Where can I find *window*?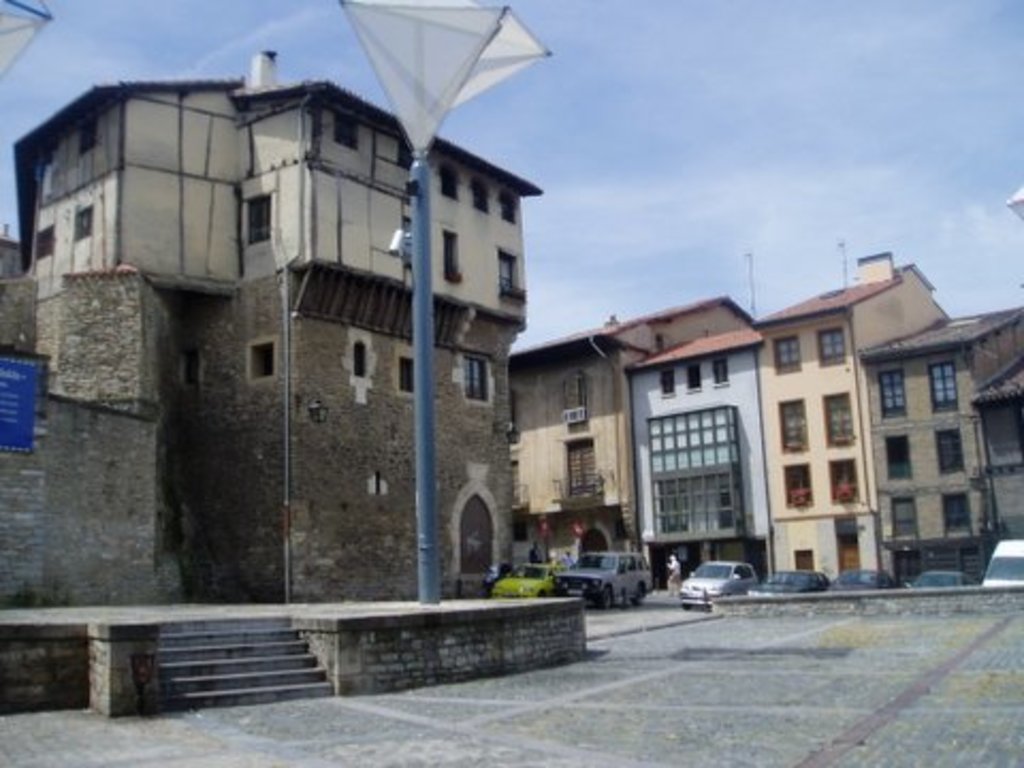
You can find it at bbox(471, 177, 491, 215).
